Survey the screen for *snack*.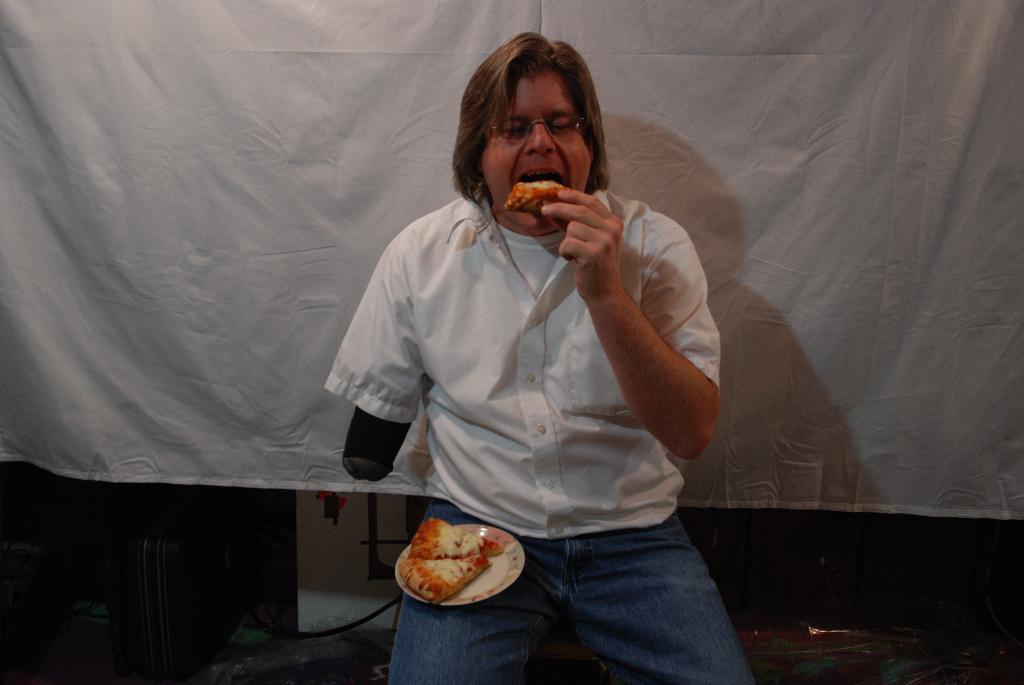
Survey found: box(504, 179, 566, 212).
